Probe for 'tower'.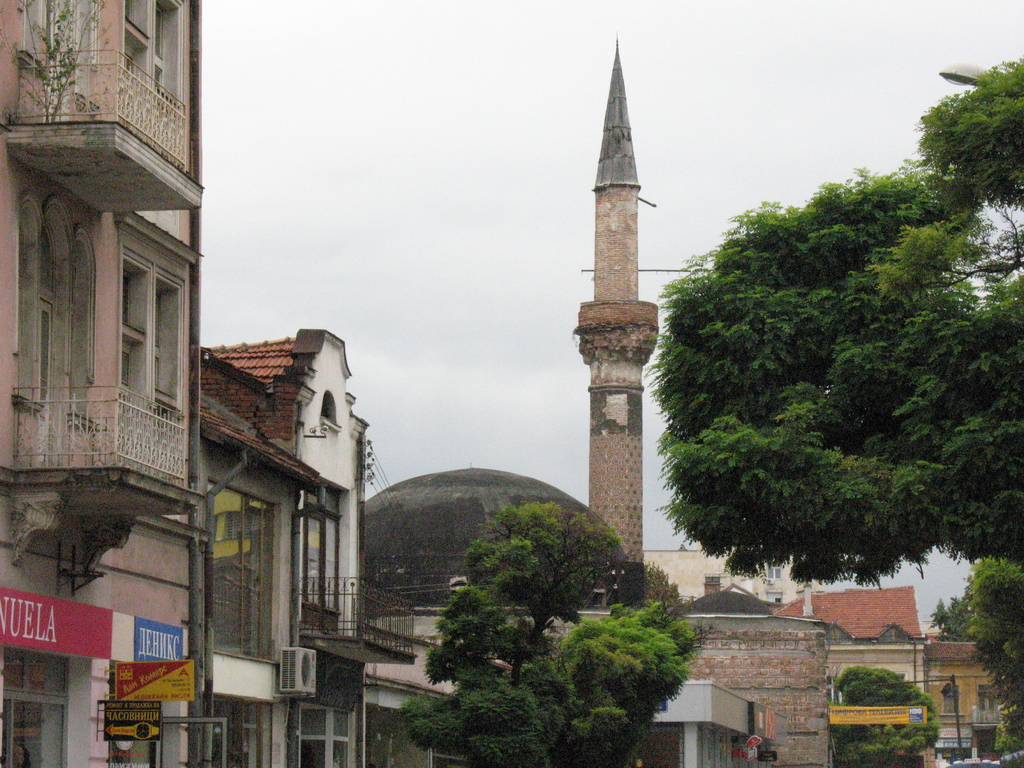
Probe result: box=[573, 33, 659, 608].
